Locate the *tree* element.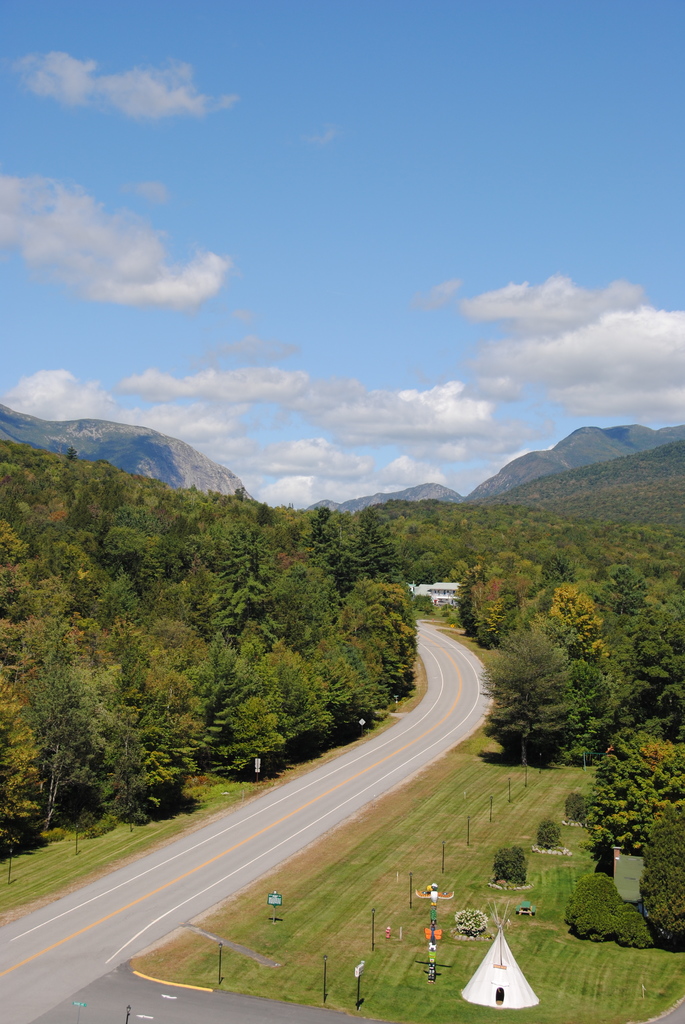
Element bbox: 630:811:684:946.
